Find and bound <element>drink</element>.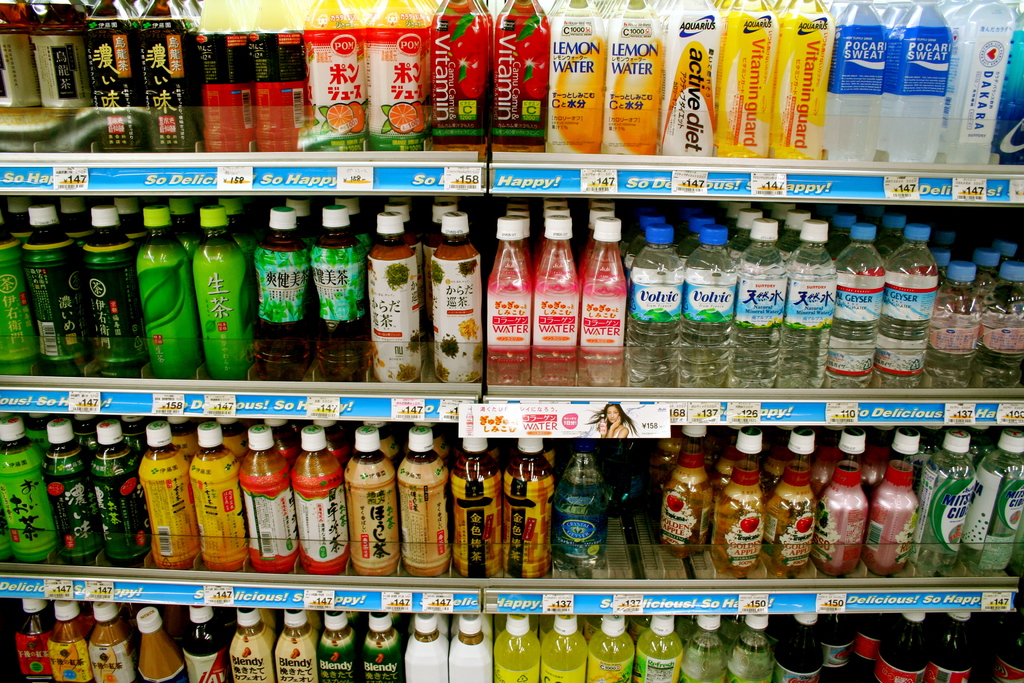
Bound: BBox(493, 611, 539, 682).
